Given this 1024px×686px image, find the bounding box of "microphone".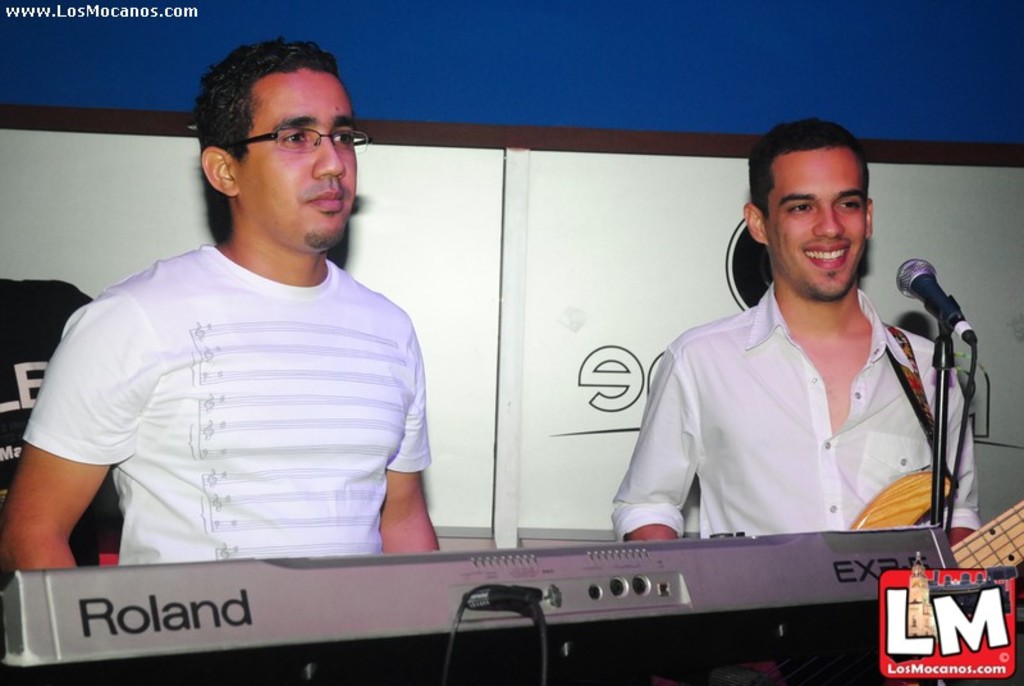
897:257:978:360.
